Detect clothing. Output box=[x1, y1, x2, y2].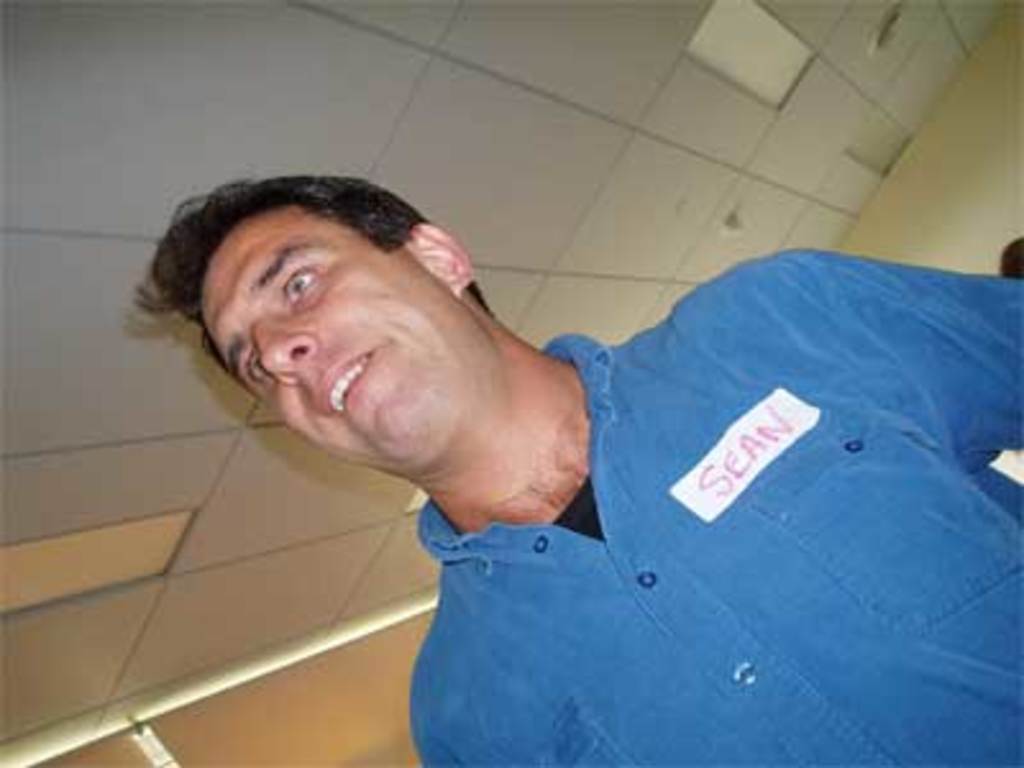
box=[404, 241, 1021, 765].
